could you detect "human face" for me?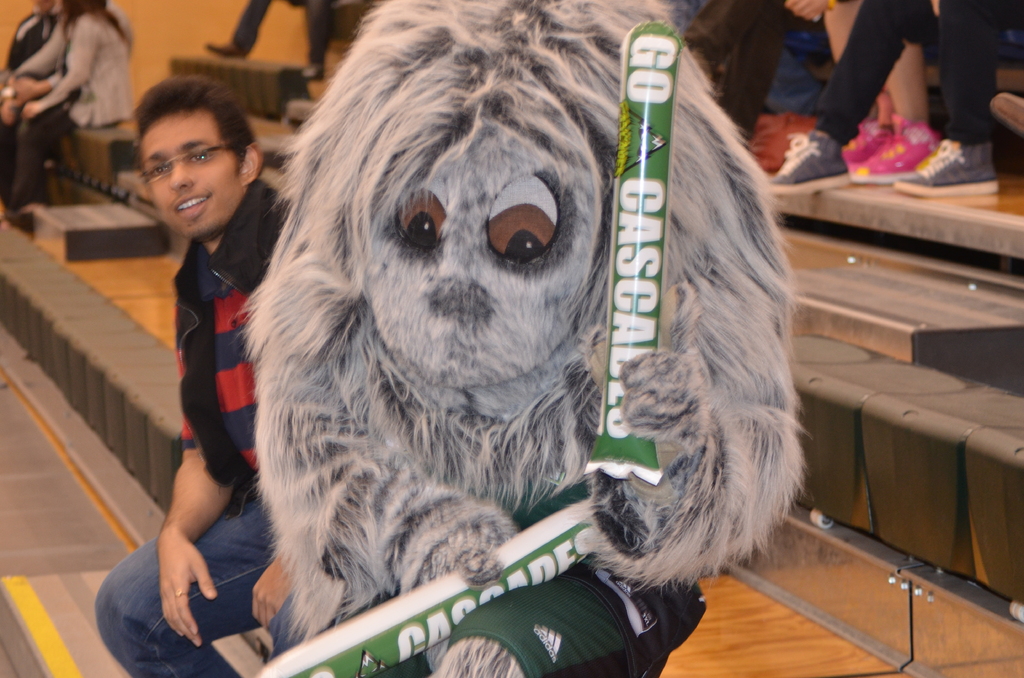
Detection result: x1=143 y1=113 x2=237 y2=232.
